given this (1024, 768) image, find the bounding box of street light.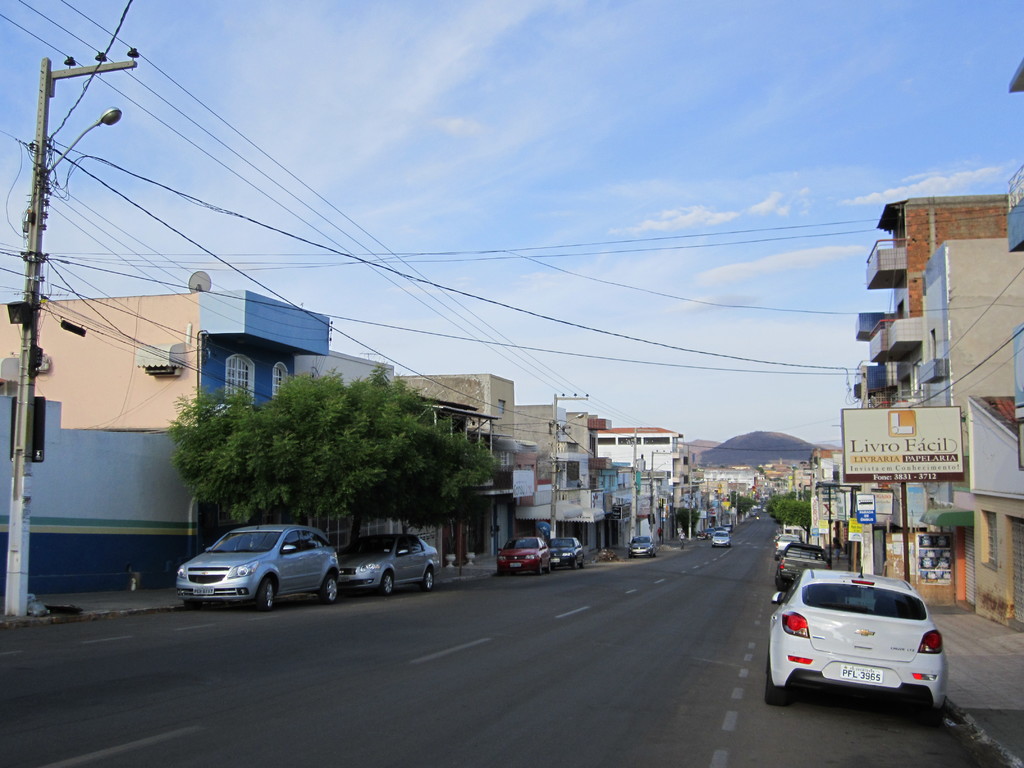
rect(648, 448, 673, 546).
